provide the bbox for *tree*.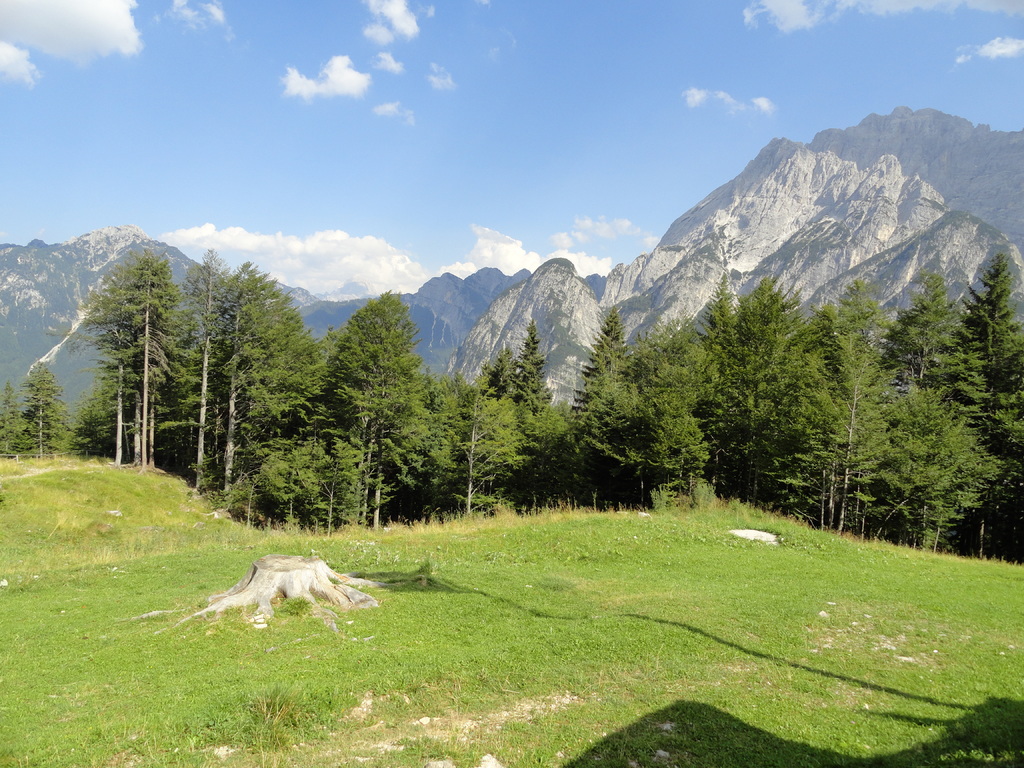
locate(161, 245, 249, 495).
